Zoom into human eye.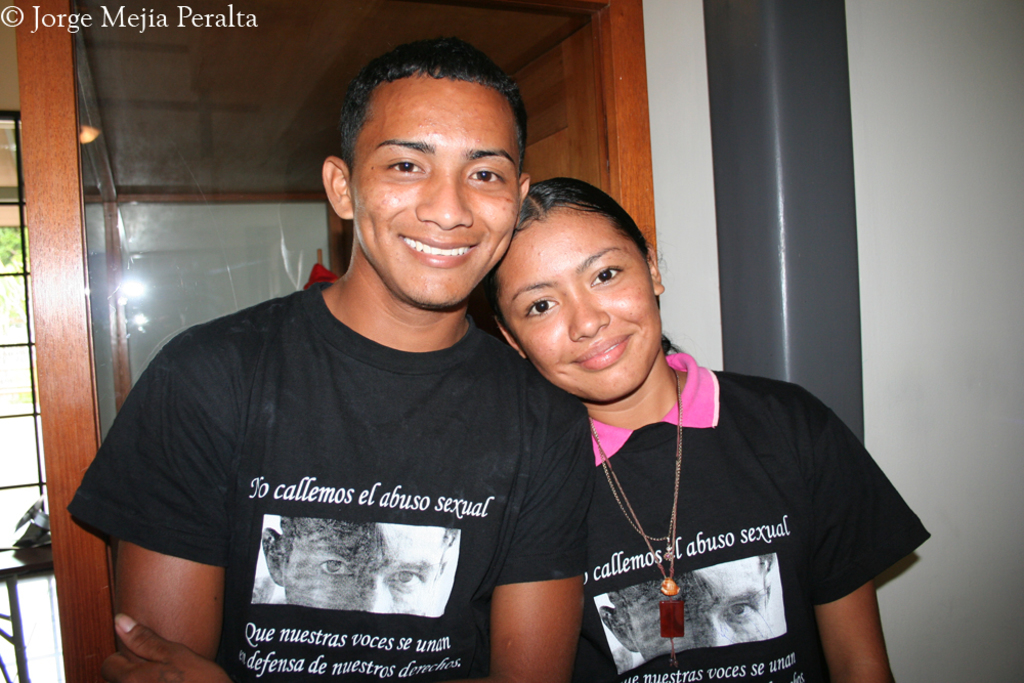
Zoom target: box(720, 598, 760, 618).
